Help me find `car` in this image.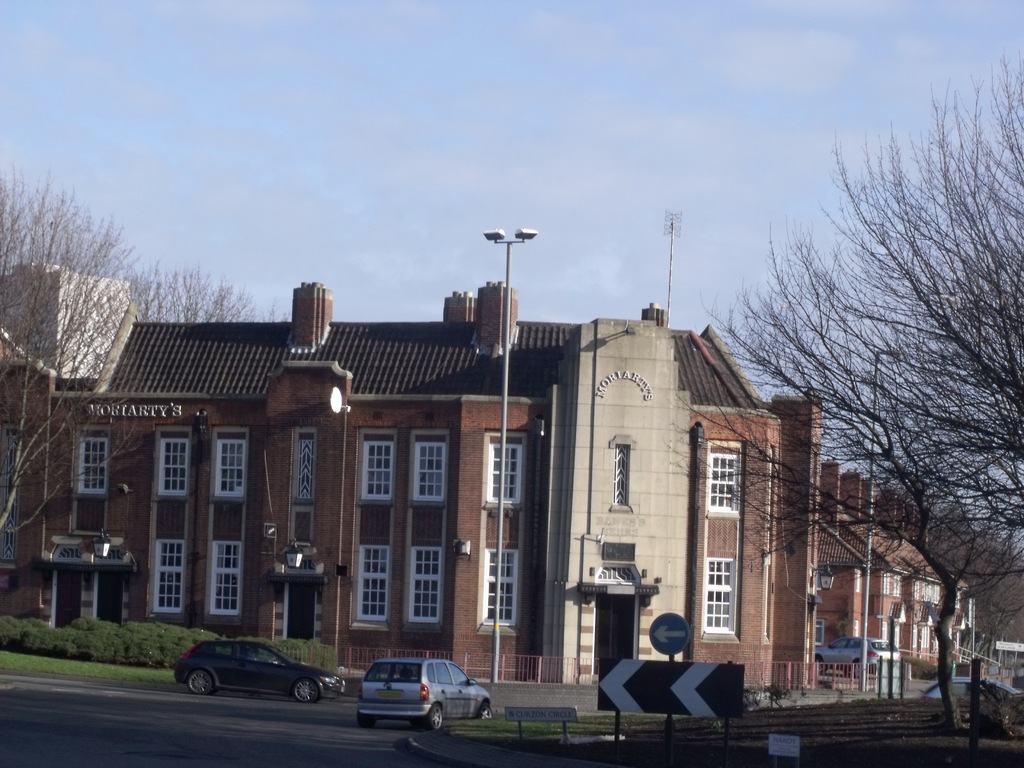
Found it: box(814, 637, 904, 680).
